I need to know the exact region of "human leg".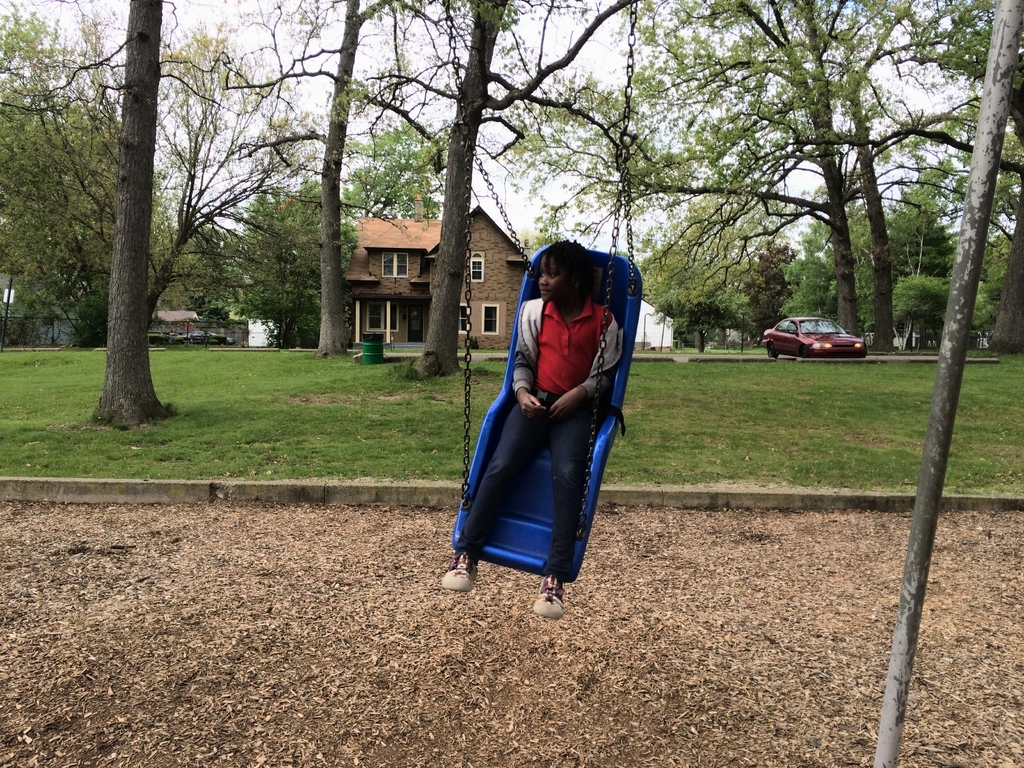
Region: 534,408,578,626.
